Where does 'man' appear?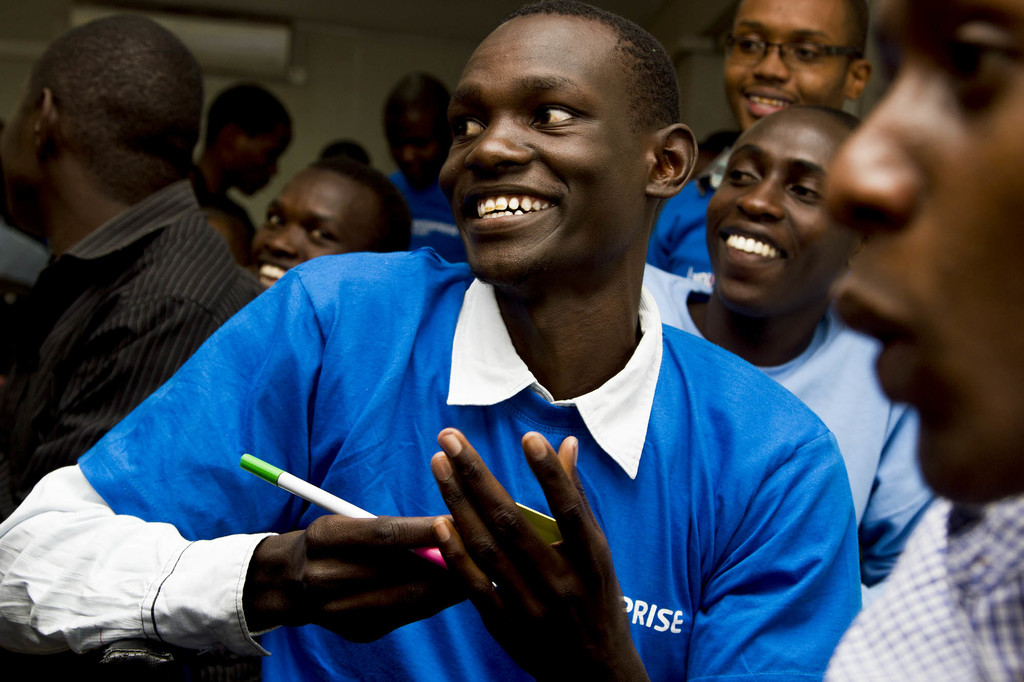
Appears at [left=644, top=0, right=871, bottom=287].
